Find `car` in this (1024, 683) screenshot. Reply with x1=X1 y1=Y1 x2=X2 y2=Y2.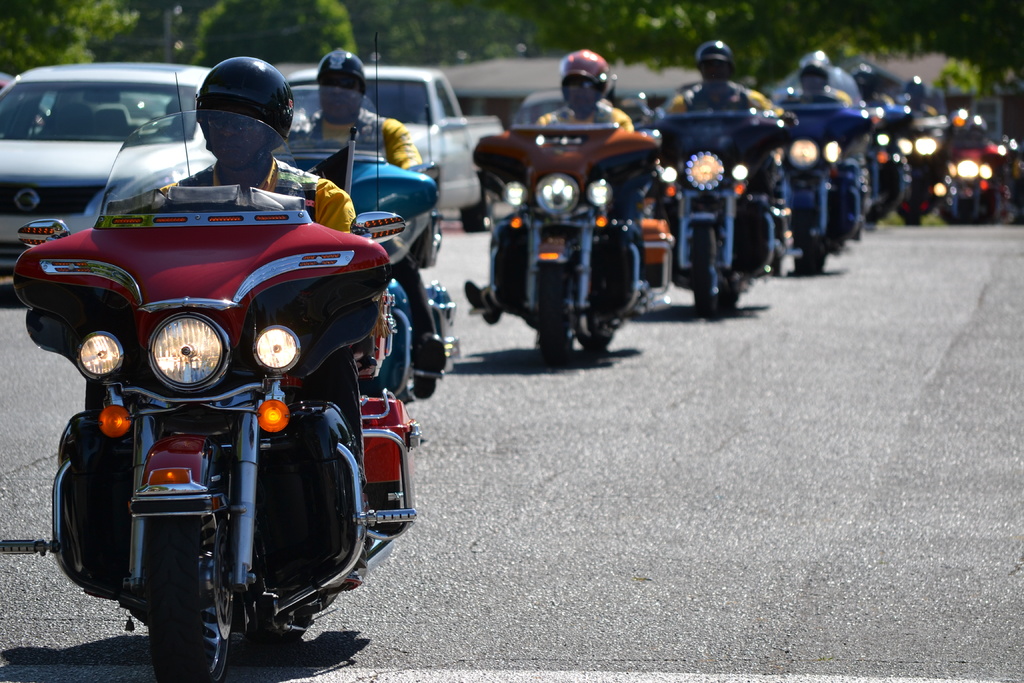
x1=0 y1=63 x2=220 y2=269.
